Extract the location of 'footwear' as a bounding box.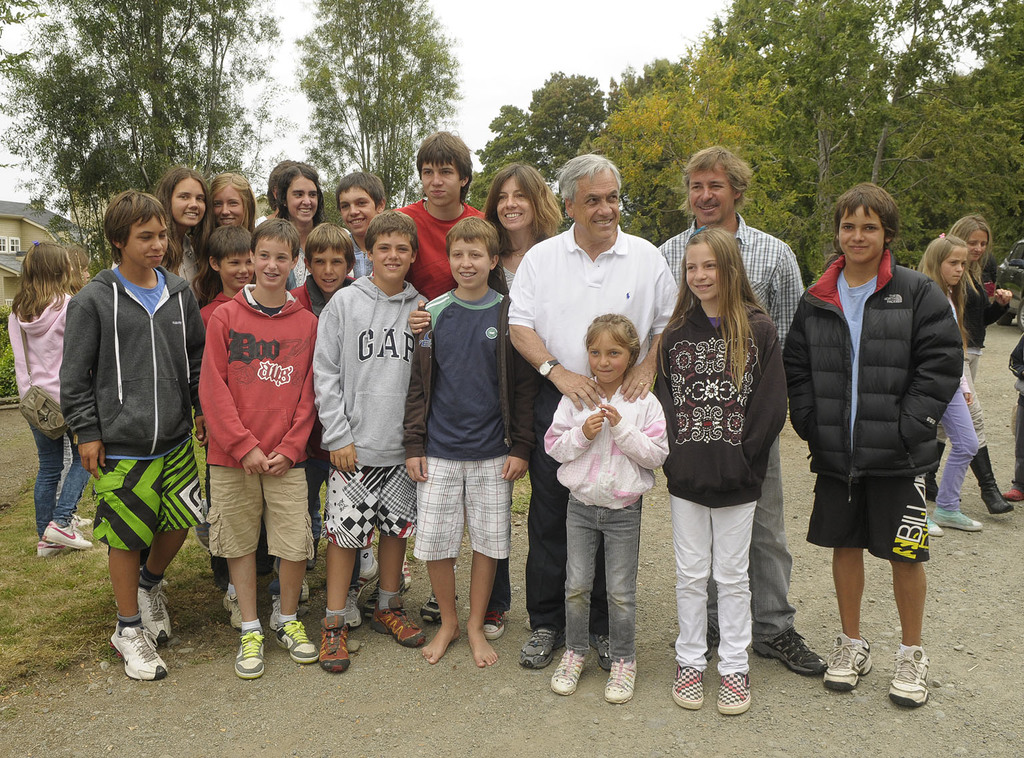
BBox(556, 651, 588, 693).
